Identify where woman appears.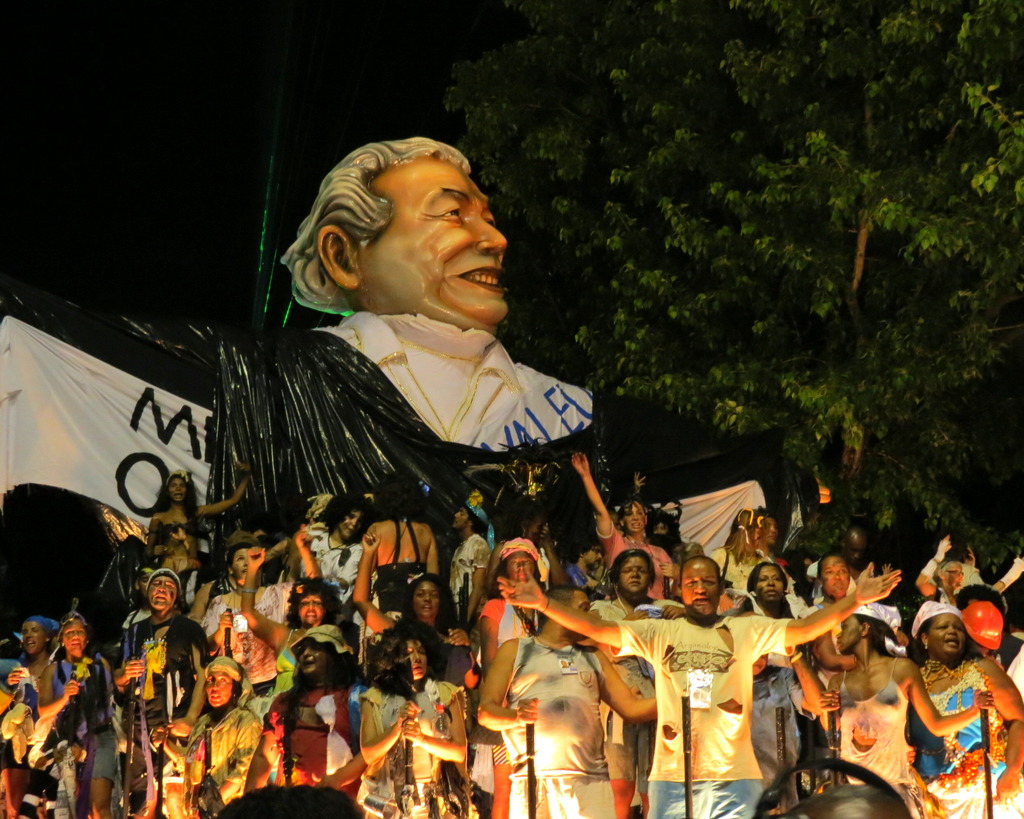
Appears at [x1=583, y1=547, x2=684, y2=818].
